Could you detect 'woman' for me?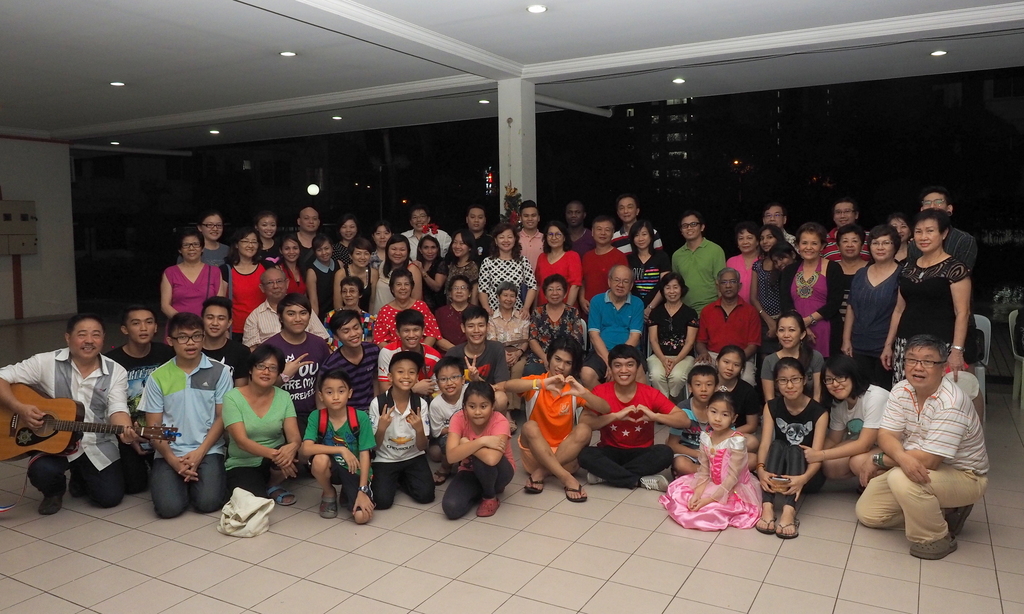
Detection result: l=626, t=223, r=666, b=314.
